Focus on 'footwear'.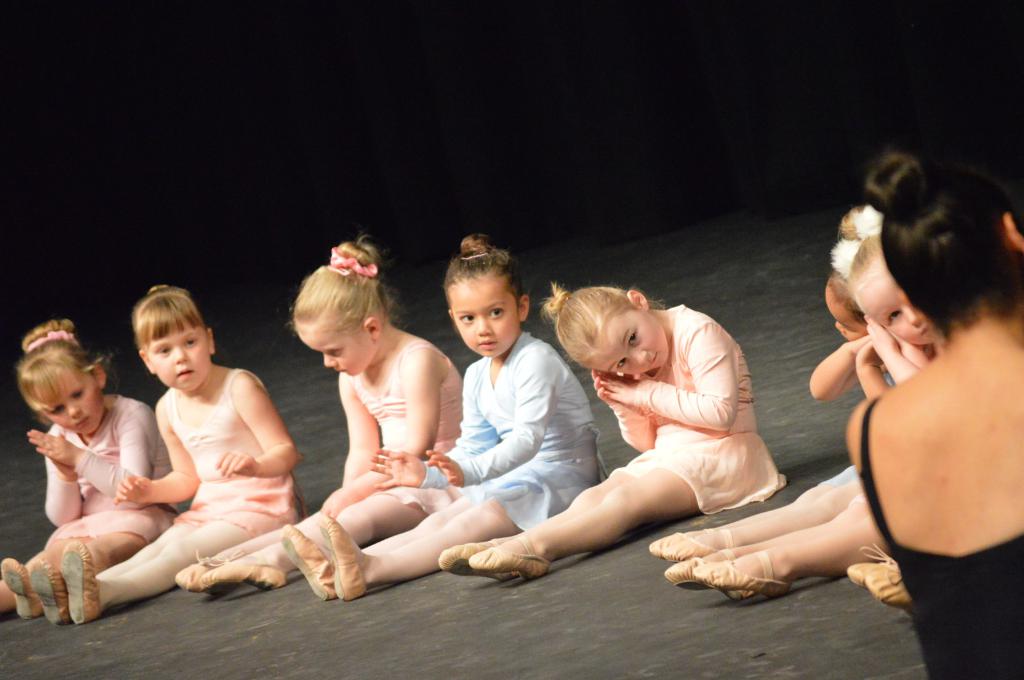
Focused at select_region(661, 537, 707, 560).
